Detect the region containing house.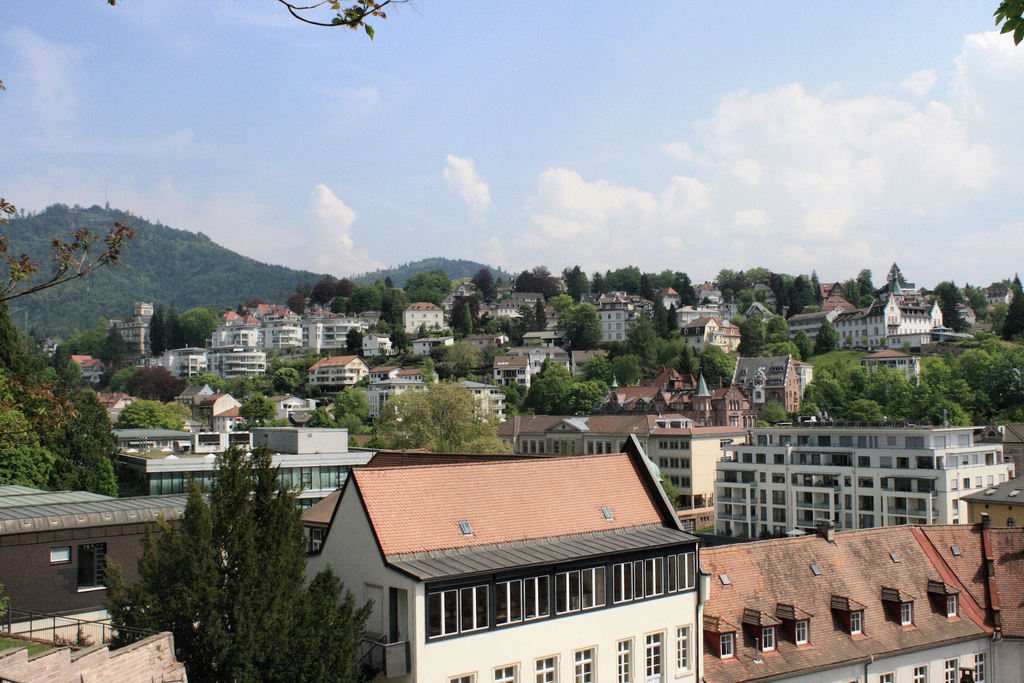
(297,447,701,682).
